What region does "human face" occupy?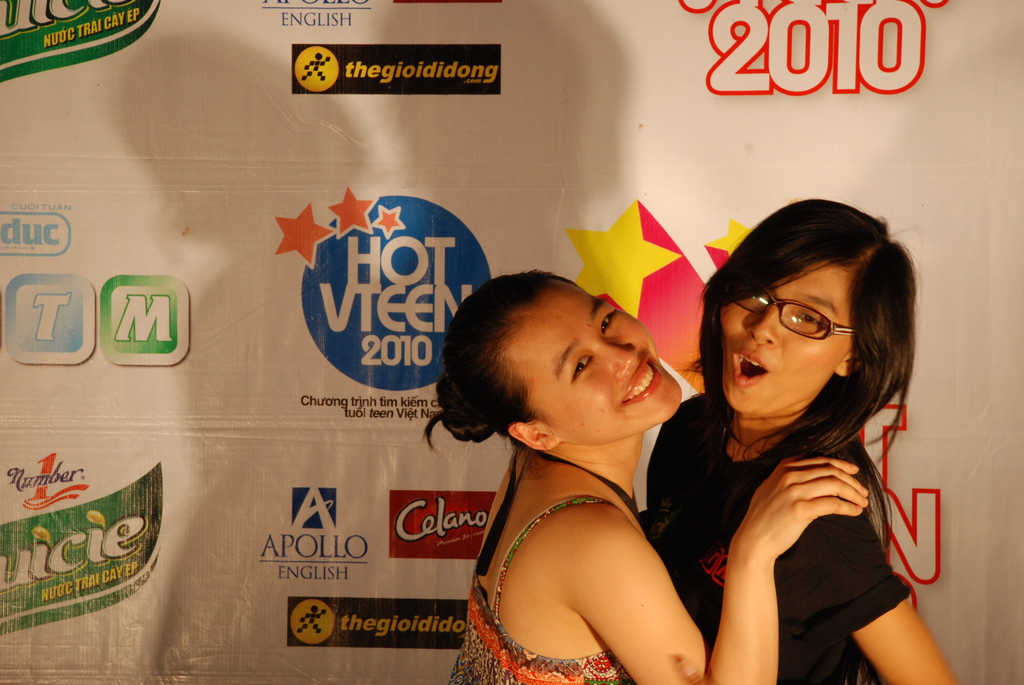
Rect(514, 281, 685, 441).
